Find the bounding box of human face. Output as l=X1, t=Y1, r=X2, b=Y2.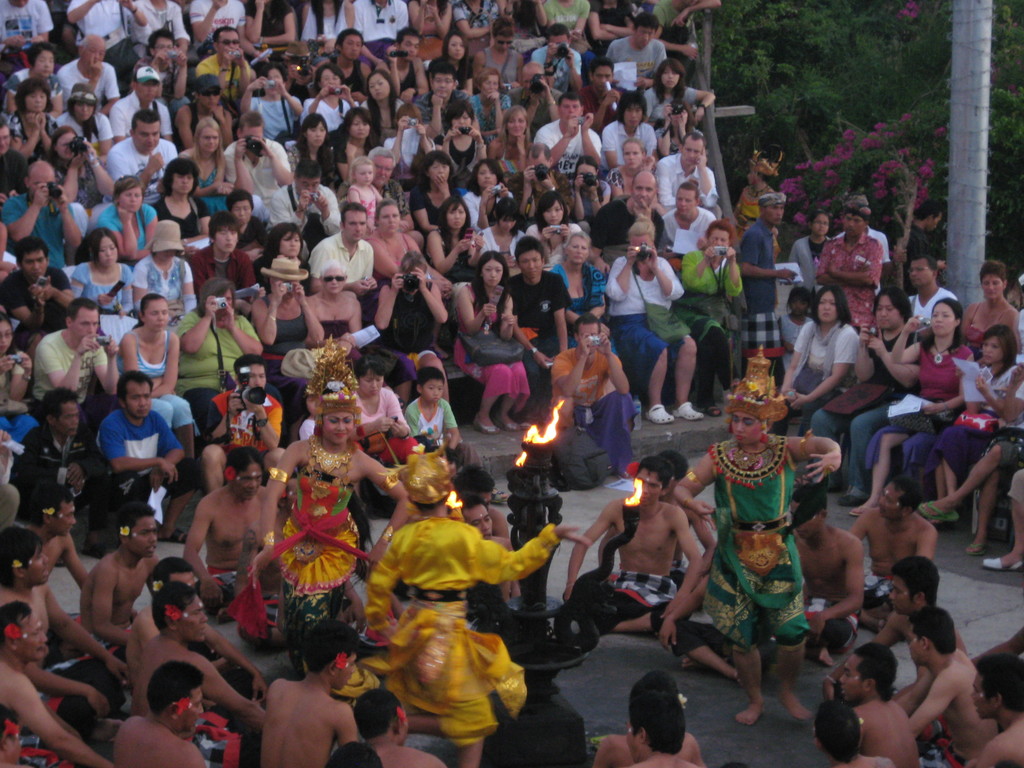
l=278, t=227, r=303, b=256.
